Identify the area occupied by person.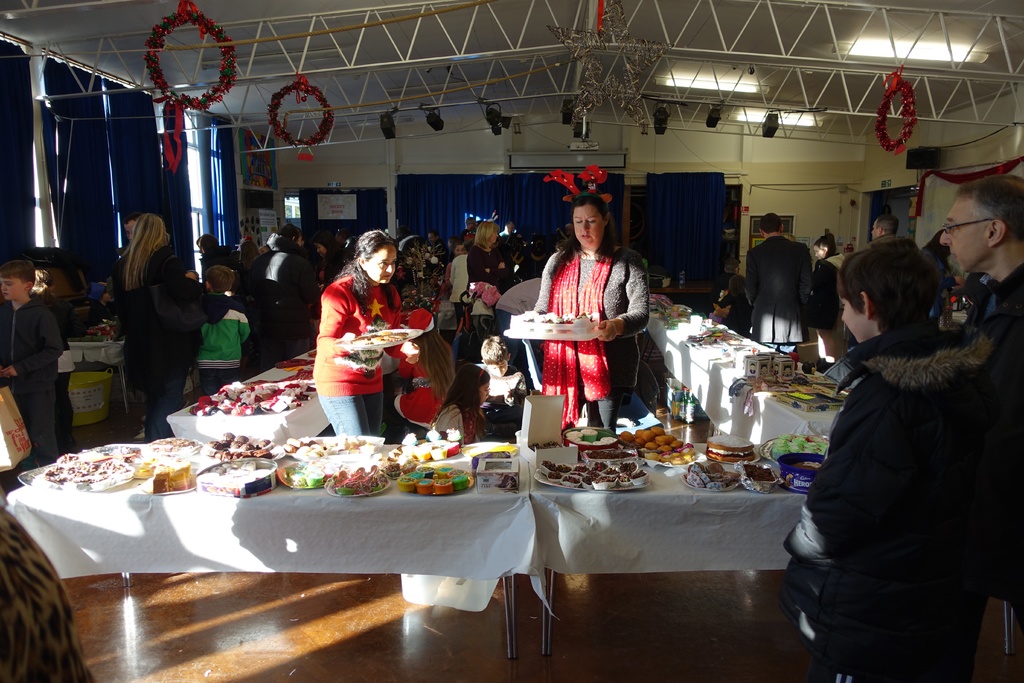
Area: <box>806,226,851,332</box>.
